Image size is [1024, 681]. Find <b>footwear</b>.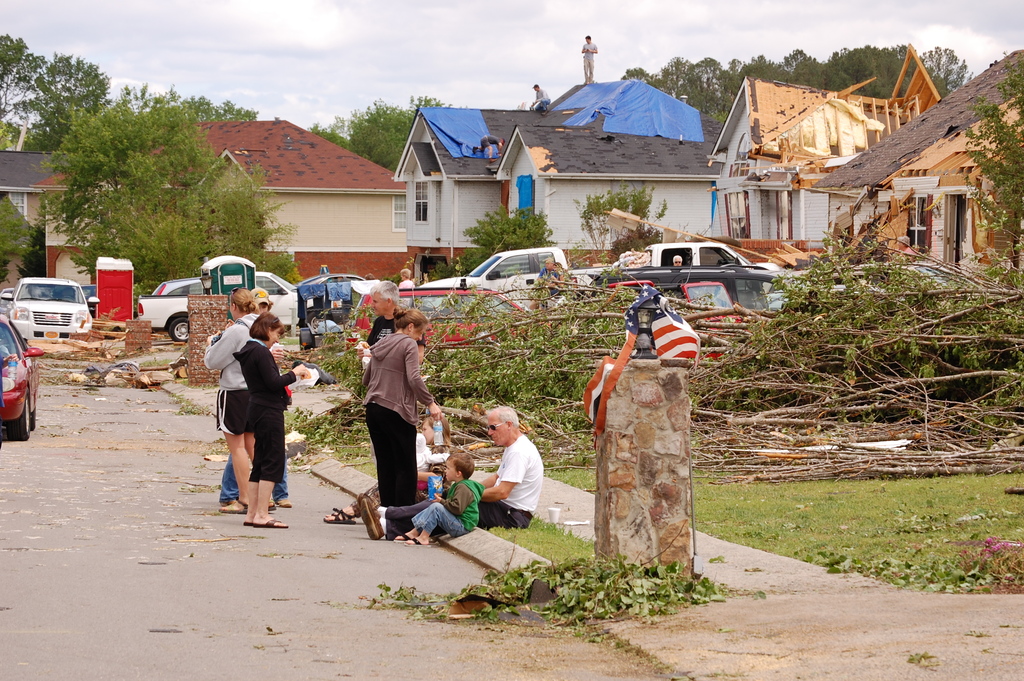
[x1=390, y1=523, x2=406, y2=541].
